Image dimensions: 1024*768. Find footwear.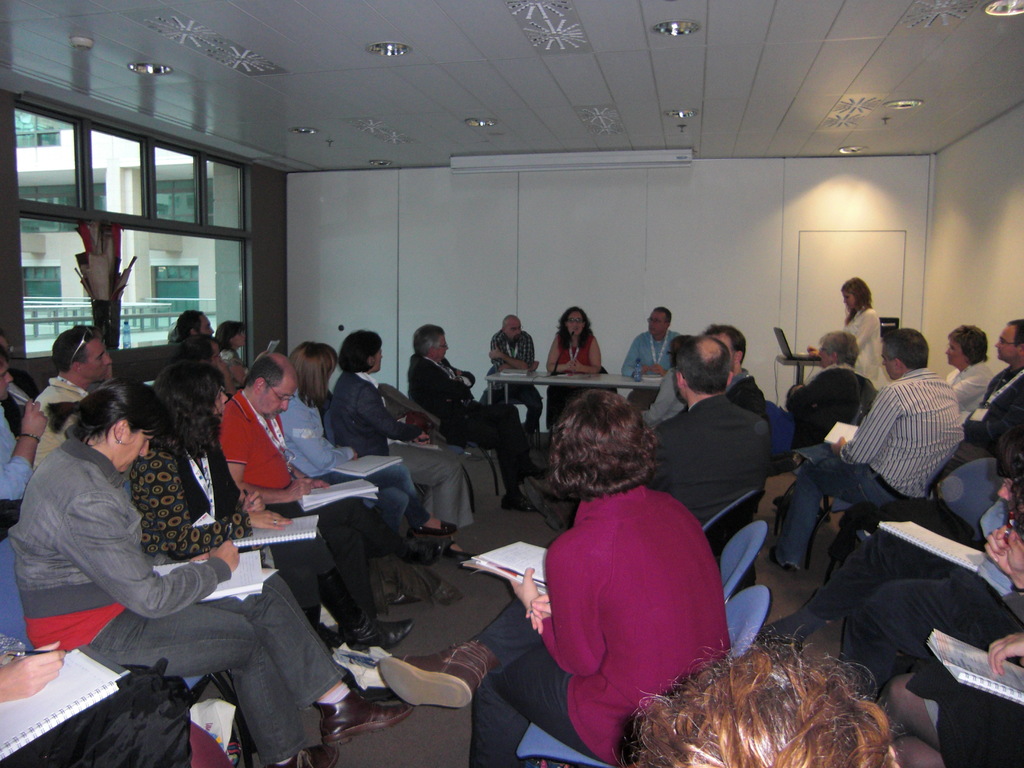
box(374, 643, 484, 705).
